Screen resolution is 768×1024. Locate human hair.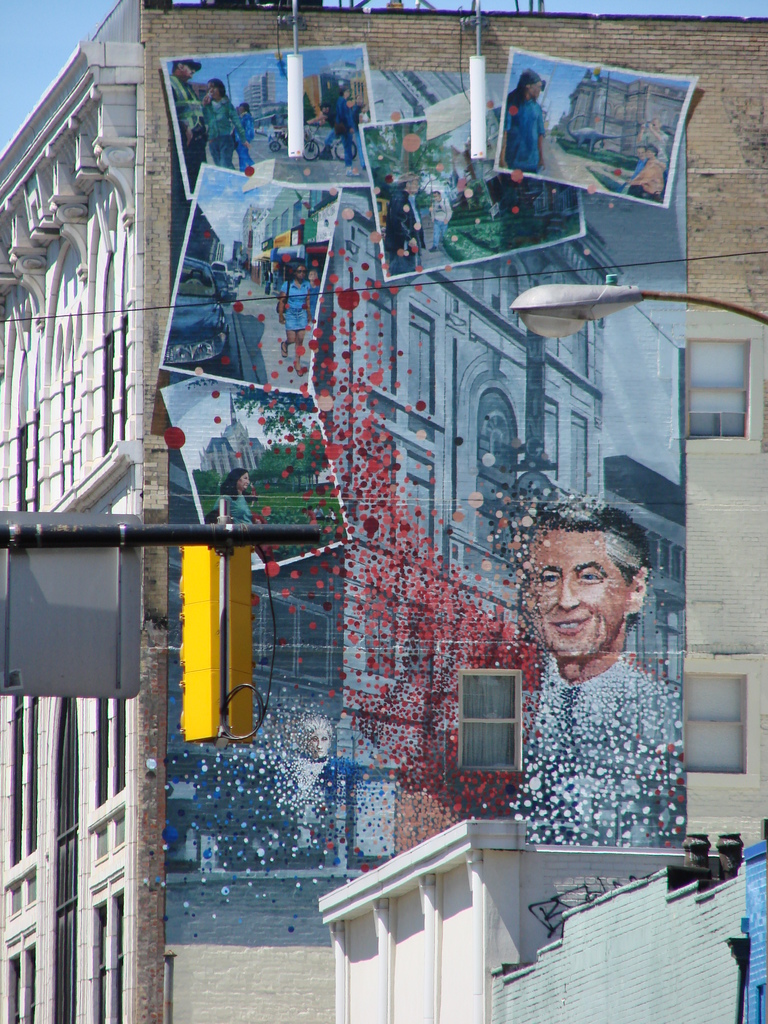
(532, 504, 649, 620).
